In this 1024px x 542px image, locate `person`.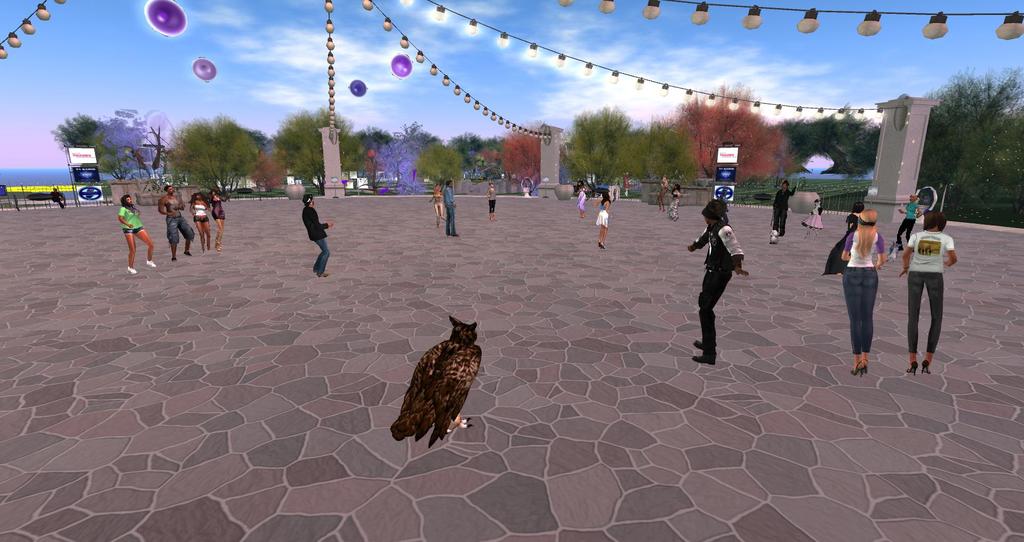
Bounding box: <region>691, 207, 740, 368</region>.
